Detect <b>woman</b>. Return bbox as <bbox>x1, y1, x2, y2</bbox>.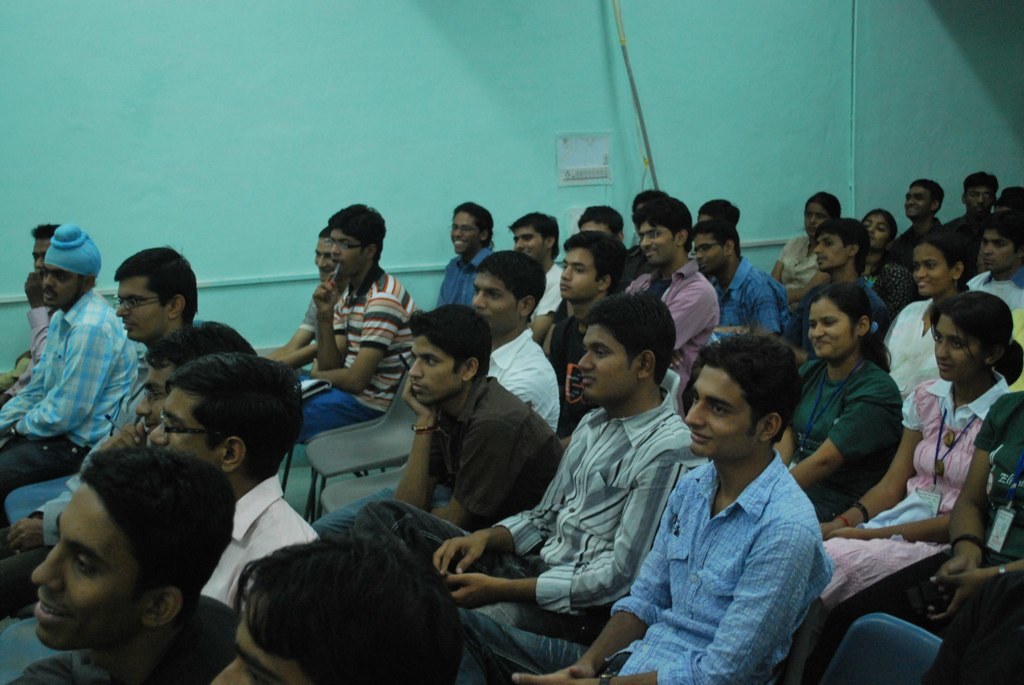
<bbox>876, 231, 979, 407</bbox>.
